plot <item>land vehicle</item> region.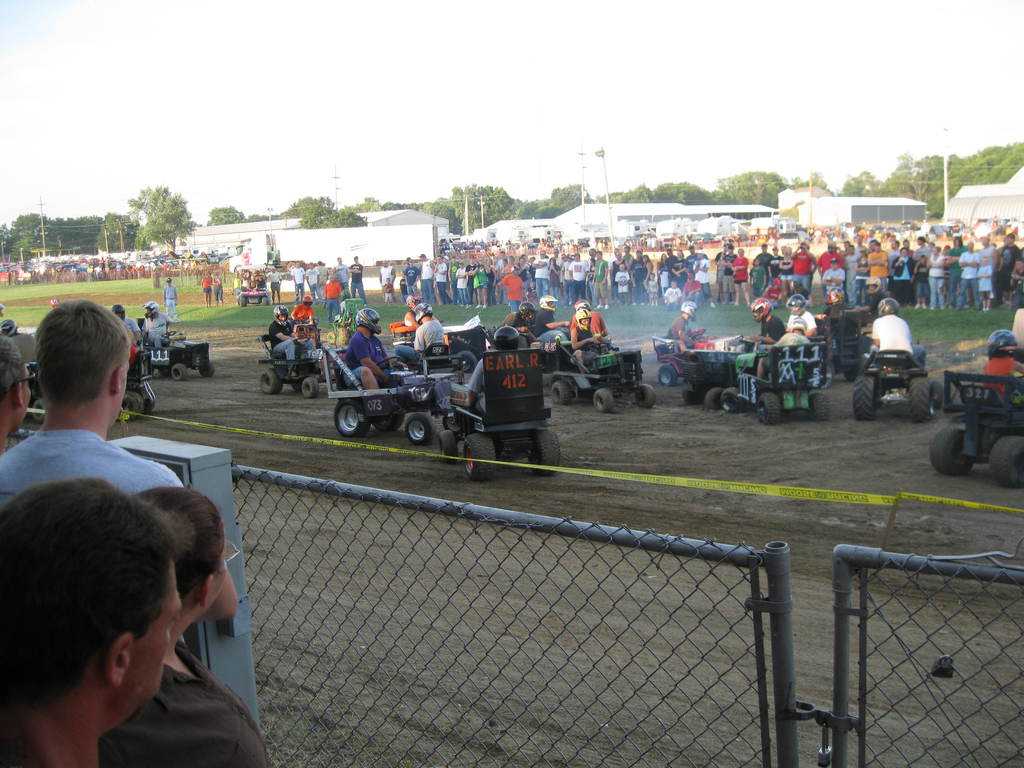
Plotted at l=649, t=333, r=748, b=388.
